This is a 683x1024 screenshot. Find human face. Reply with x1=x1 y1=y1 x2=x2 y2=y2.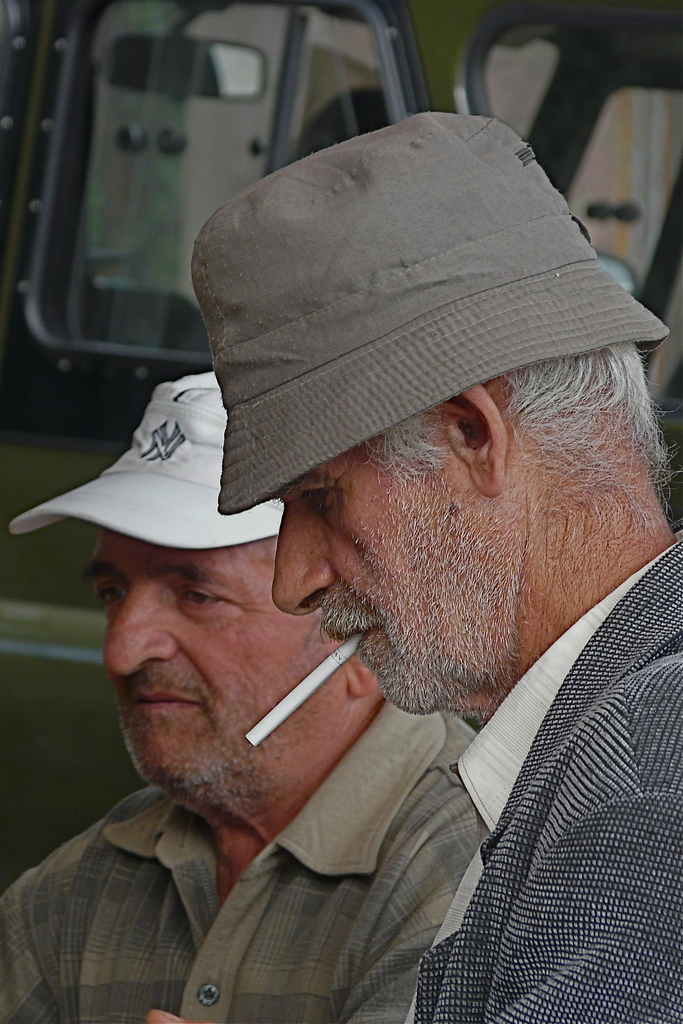
x1=83 y1=527 x2=349 y2=788.
